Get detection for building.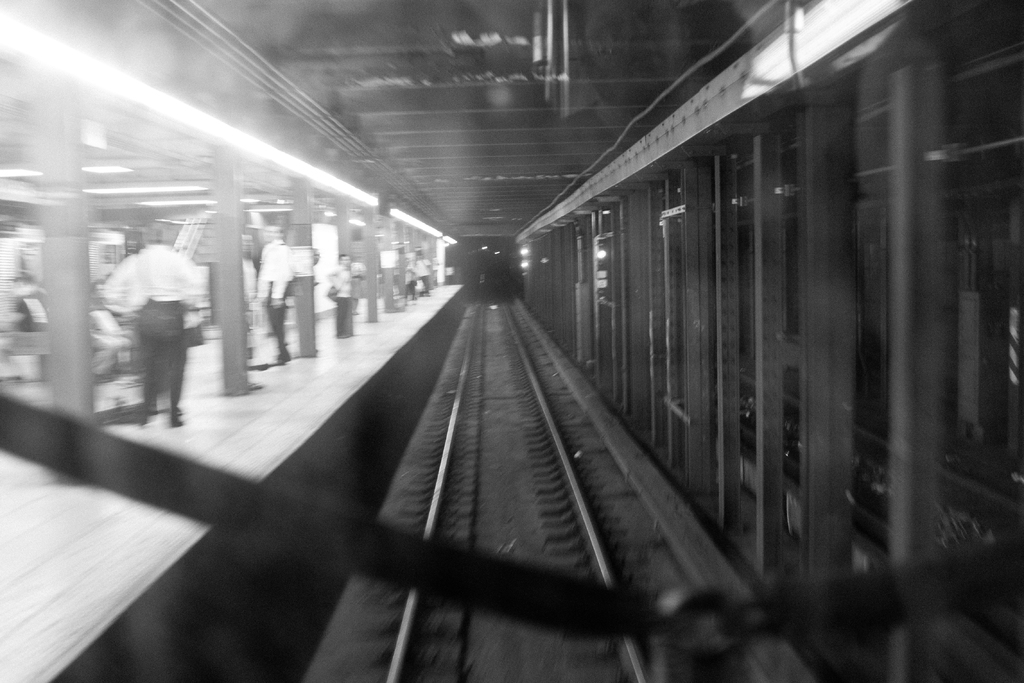
Detection: box(0, 0, 1022, 682).
